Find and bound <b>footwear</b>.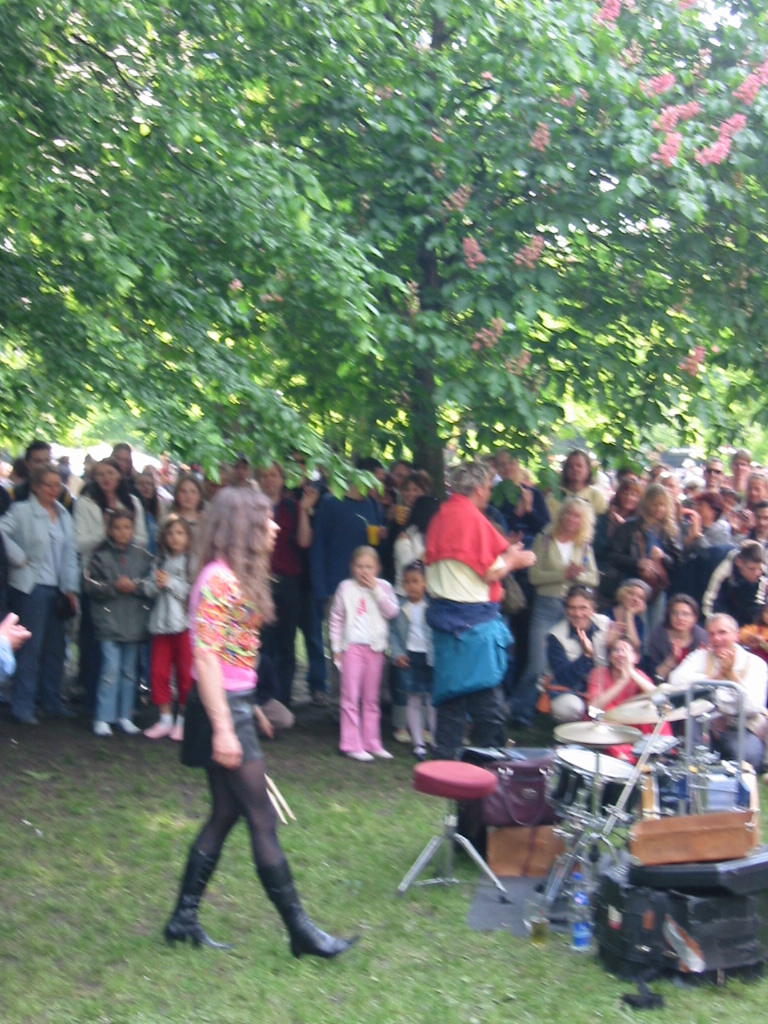
Bound: <region>149, 710, 165, 735</region>.
